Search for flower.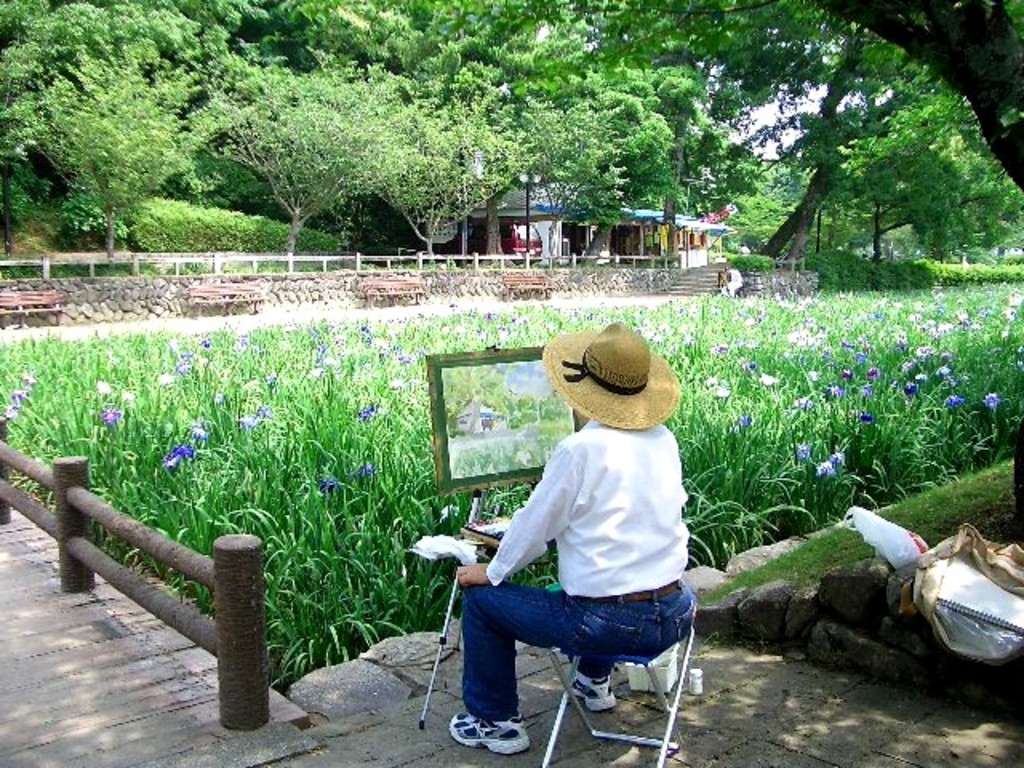
Found at 130 358 146 379.
